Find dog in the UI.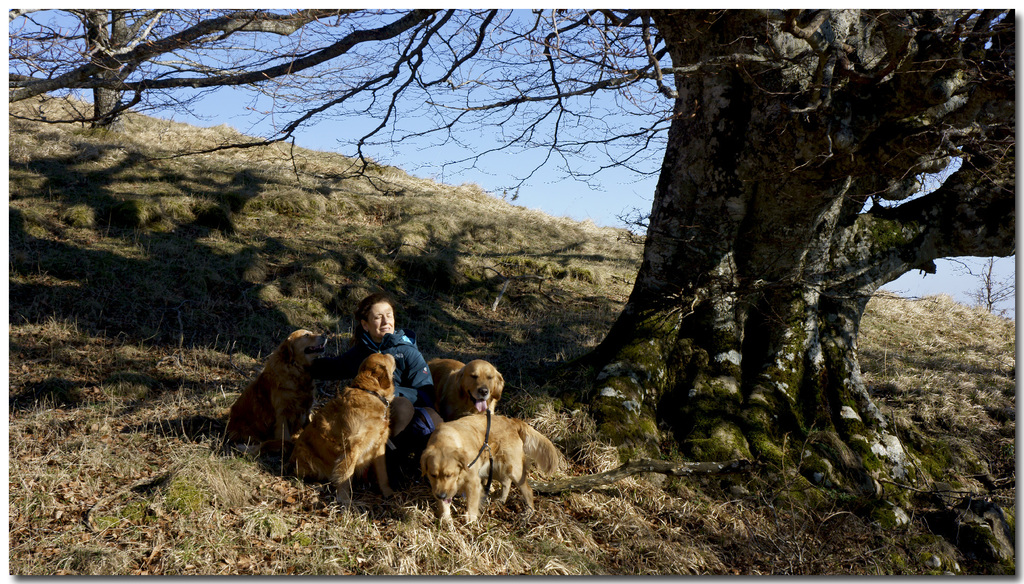
UI element at <box>420,412,561,528</box>.
